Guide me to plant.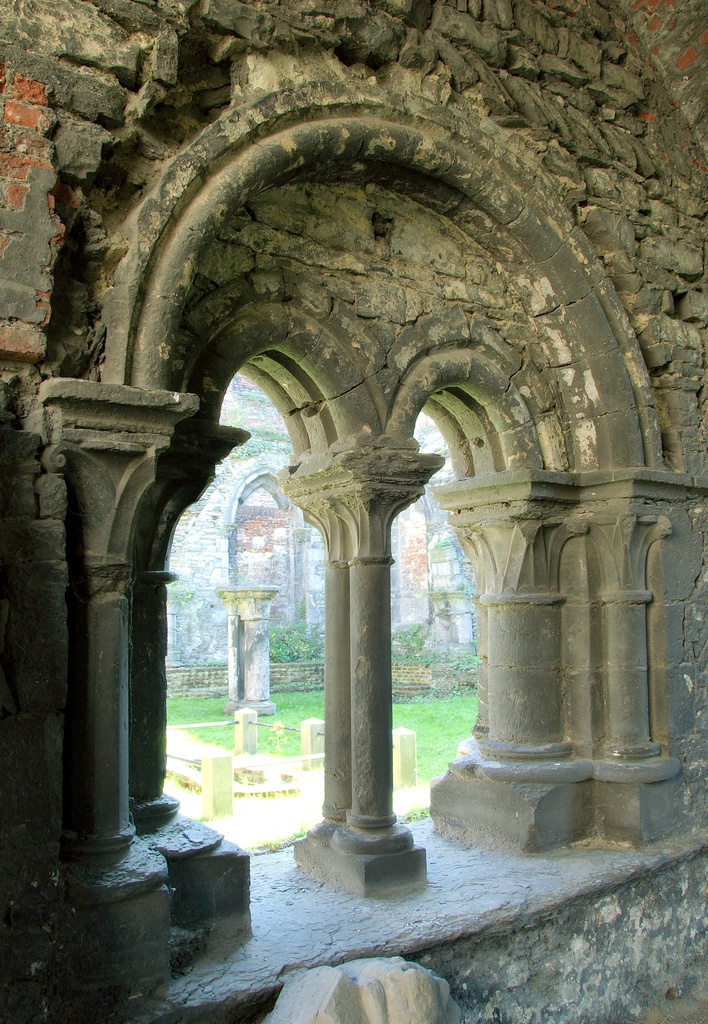
Guidance: <box>389,616,439,662</box>.
